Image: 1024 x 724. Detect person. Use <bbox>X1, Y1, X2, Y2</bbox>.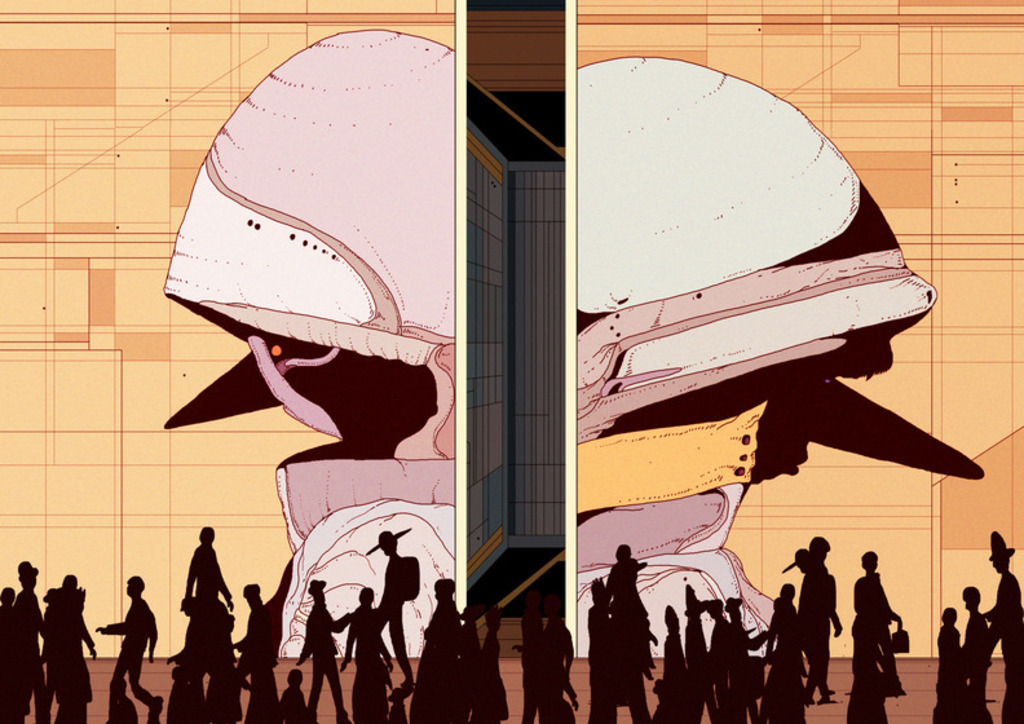
<bbox>415, 574, 459, 723</bbox>.
